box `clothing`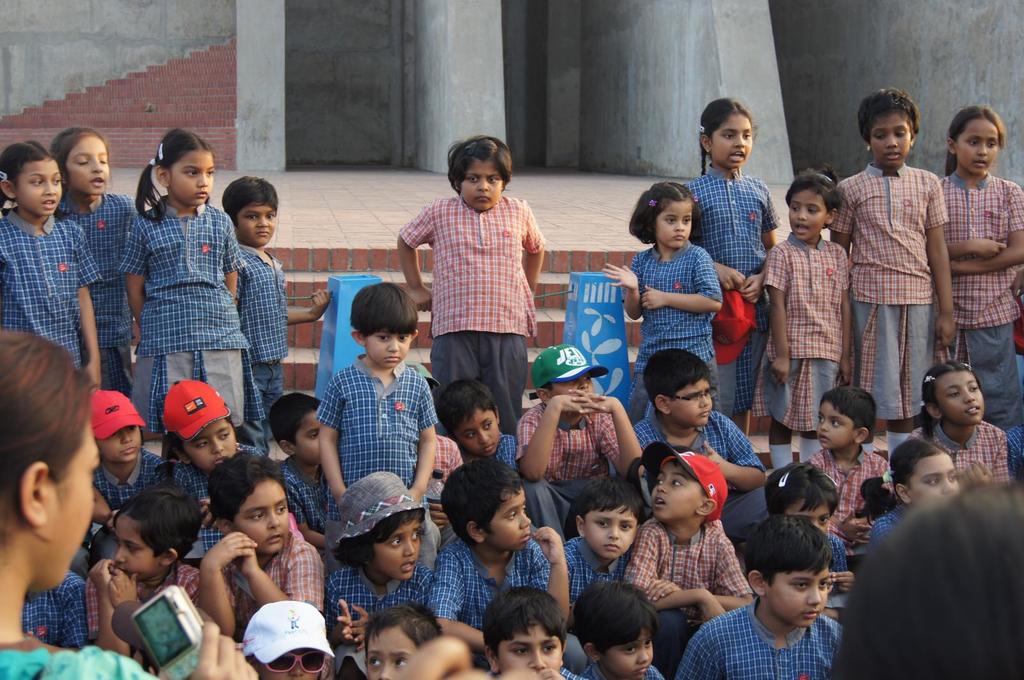
select_region(430, 535, 588, 674)
